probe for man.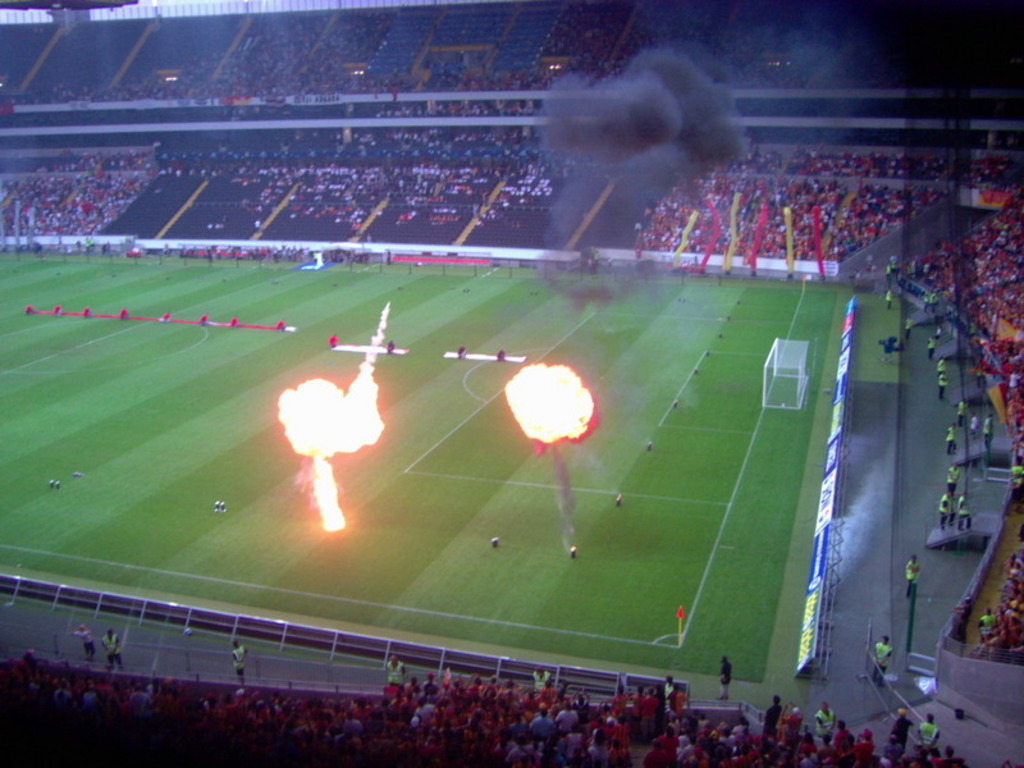
Probe result: [376,650,408,687].
